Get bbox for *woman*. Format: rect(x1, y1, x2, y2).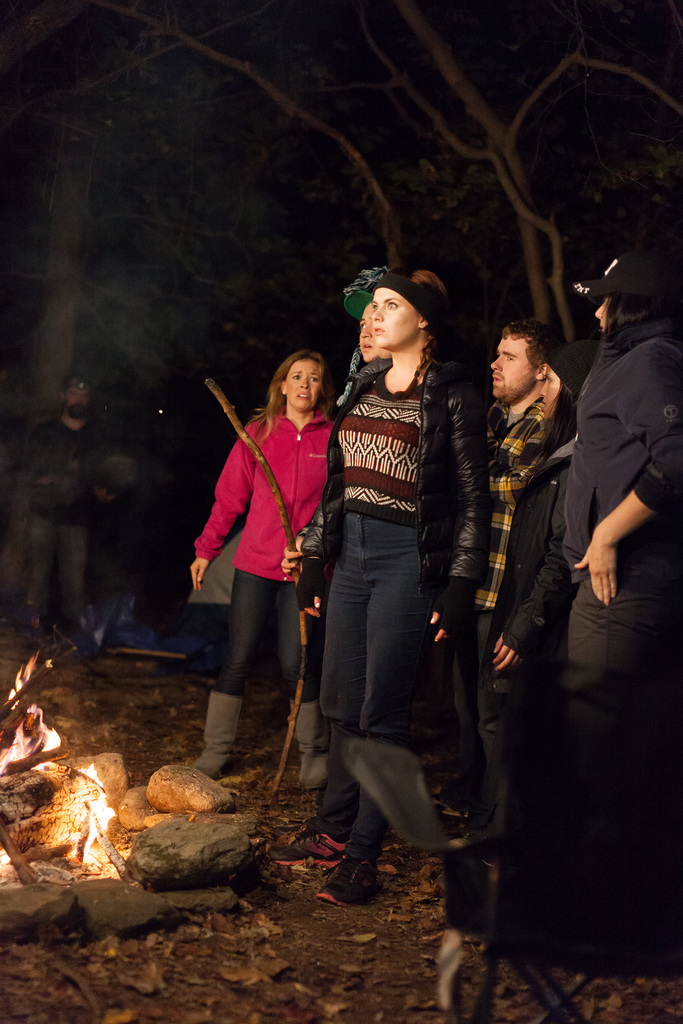
rect(478, 356, 596, 875).
